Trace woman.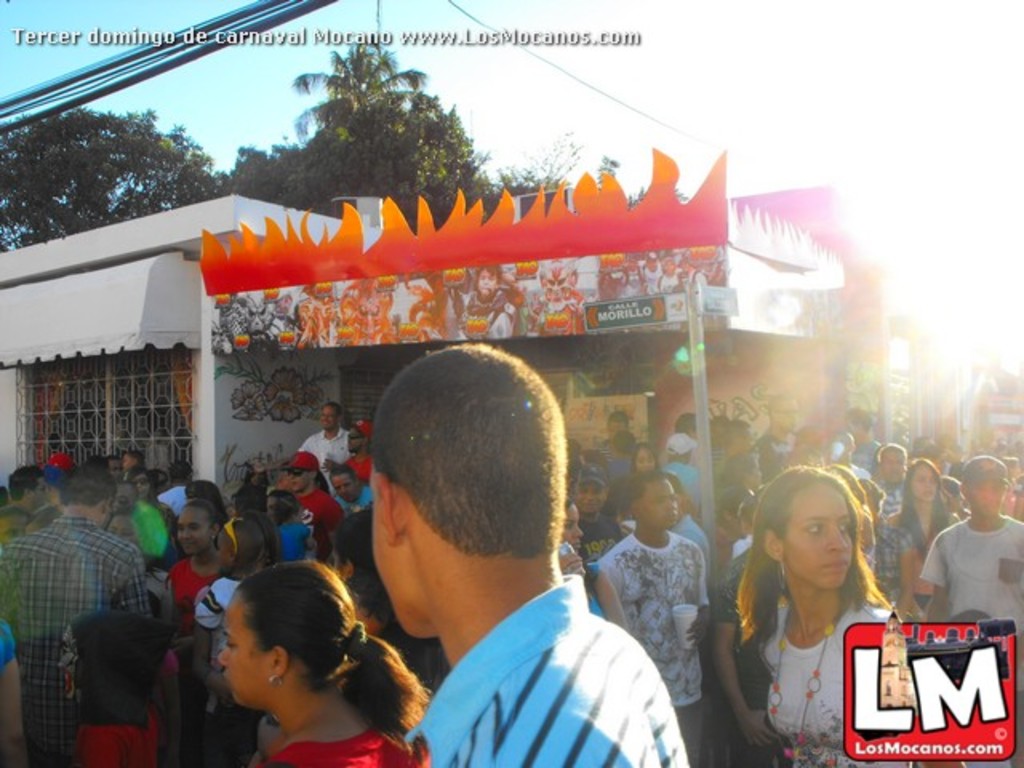
Traced to bbox=[870, 454, 960, 621].
